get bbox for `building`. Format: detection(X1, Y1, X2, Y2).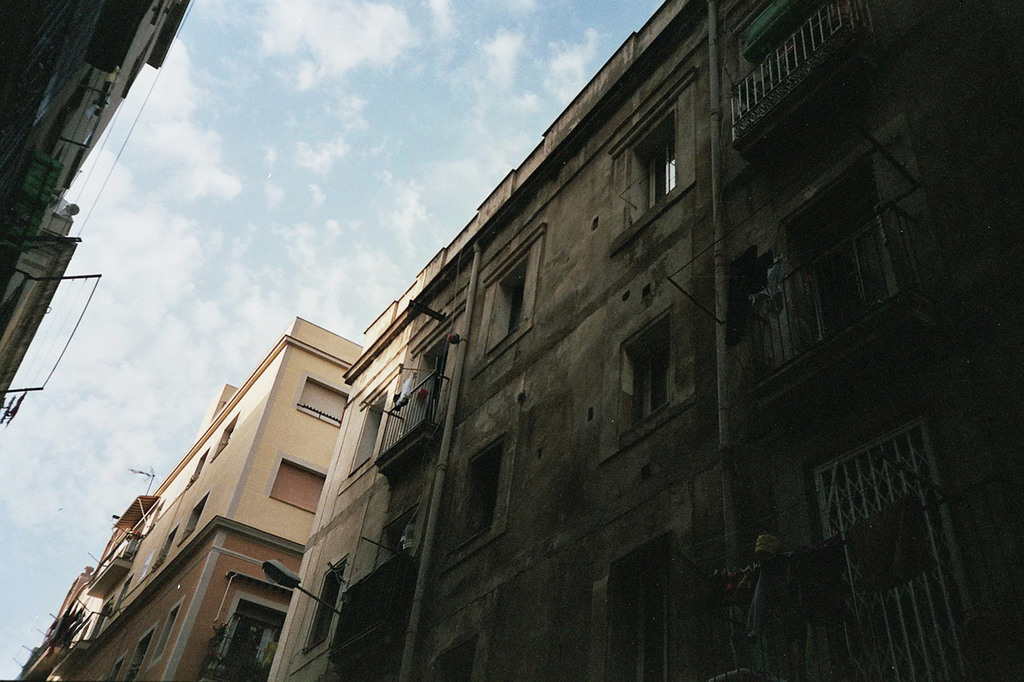
detection(15, 314, 362, 681).
